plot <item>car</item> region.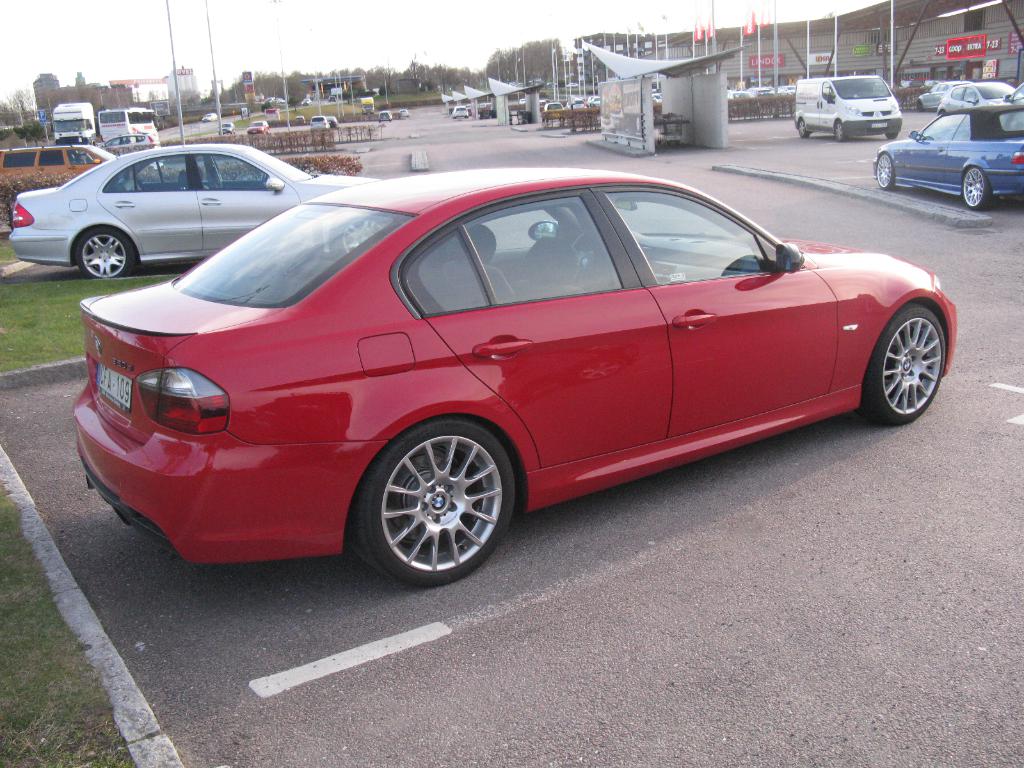
Plotted at [309,115,328,131].
